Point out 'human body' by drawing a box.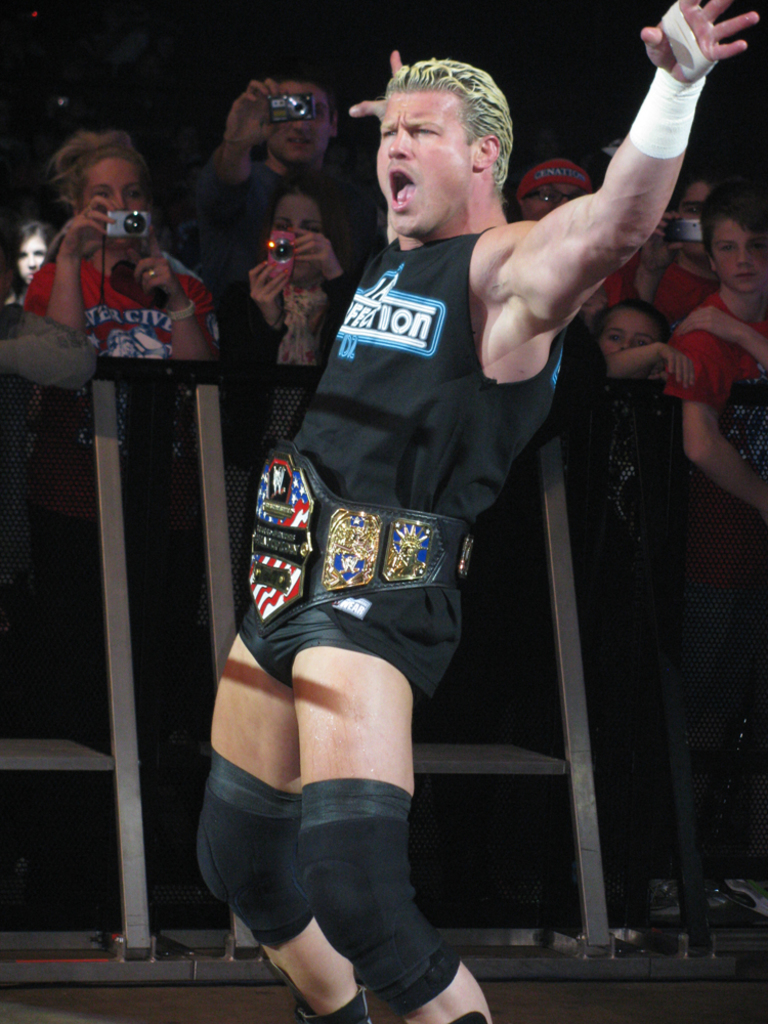
locate(193, 35, 655, 1019).
